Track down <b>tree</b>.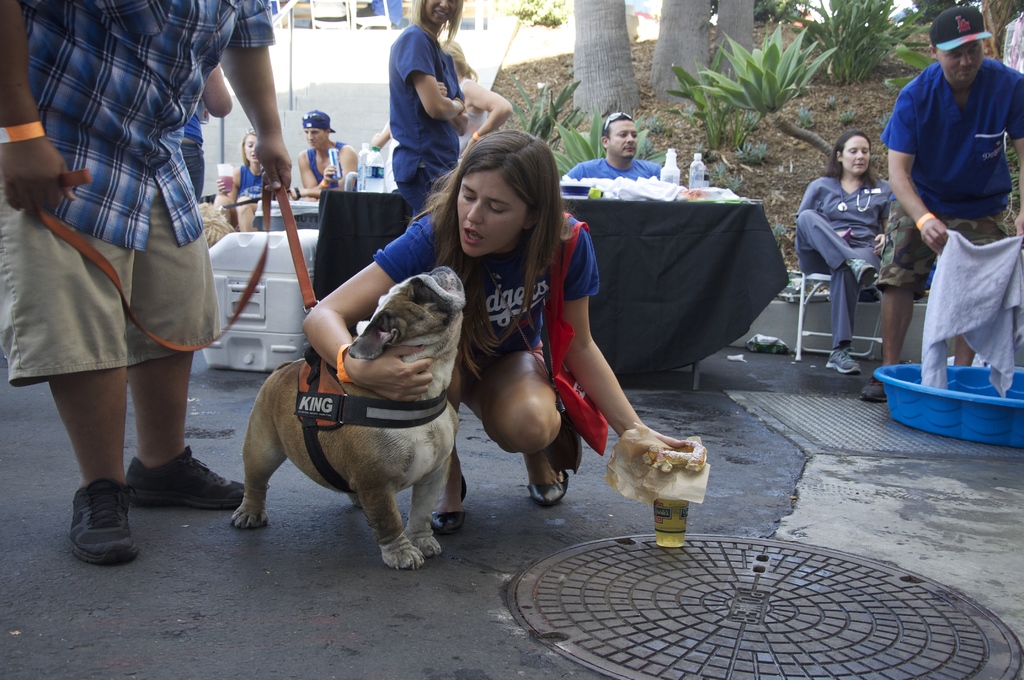
Tracked to bbox=[471, 0, 564, 97].
